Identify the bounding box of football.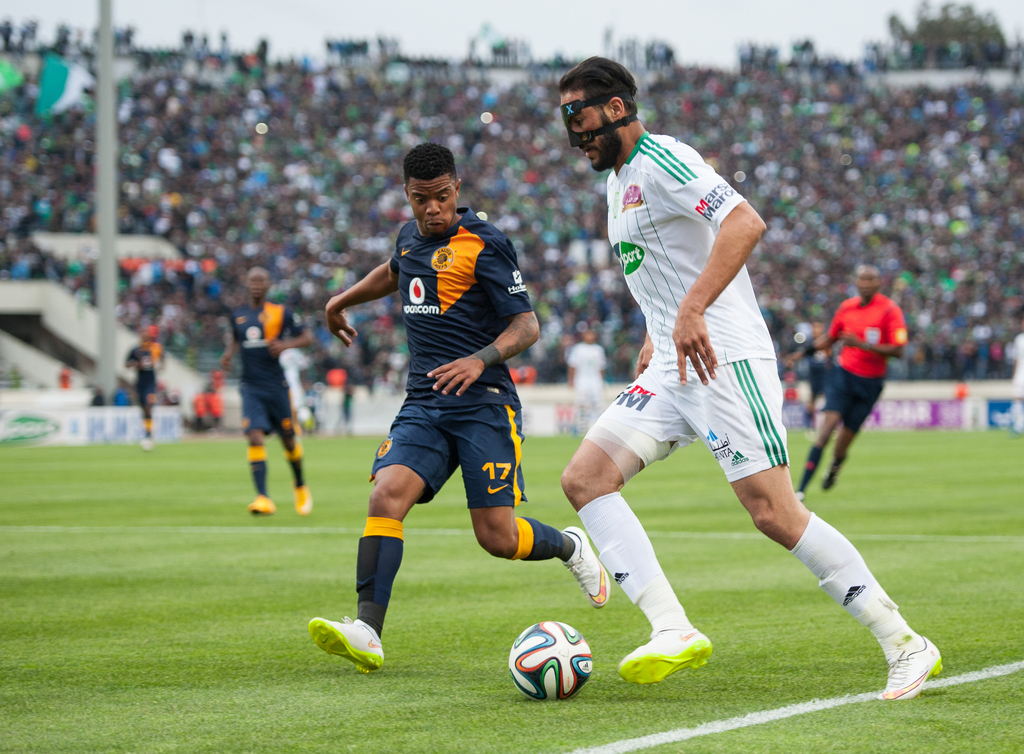
region(505, 615, 597, 699).
